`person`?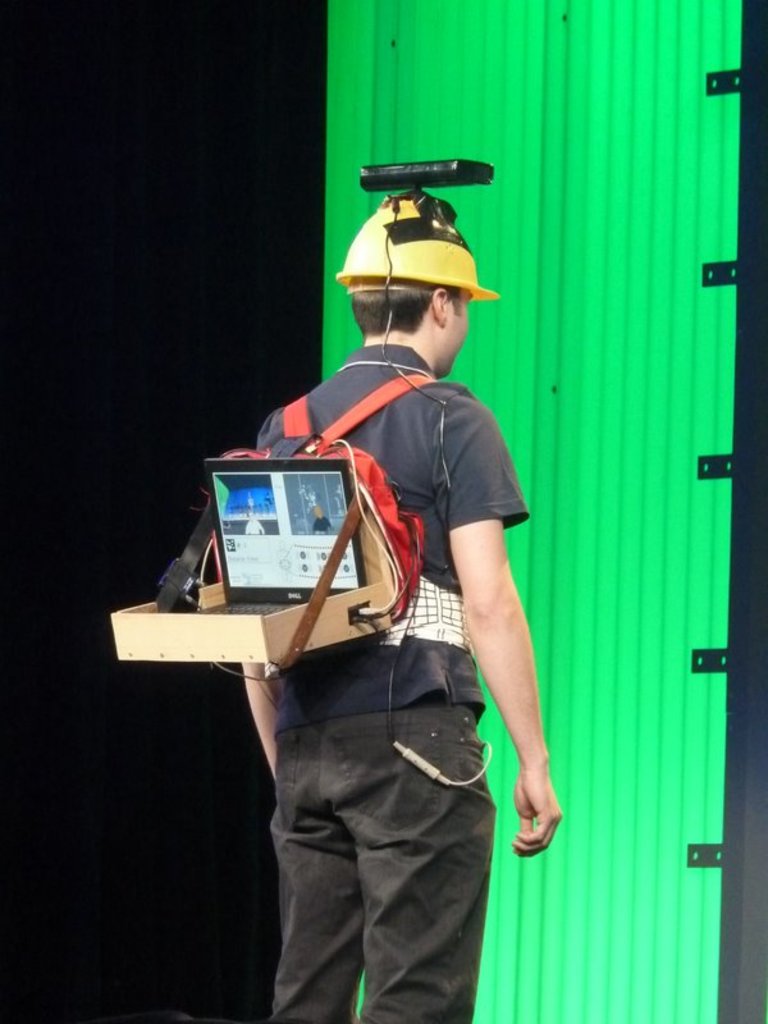
left=192, top=201, right=541, bottom=972
